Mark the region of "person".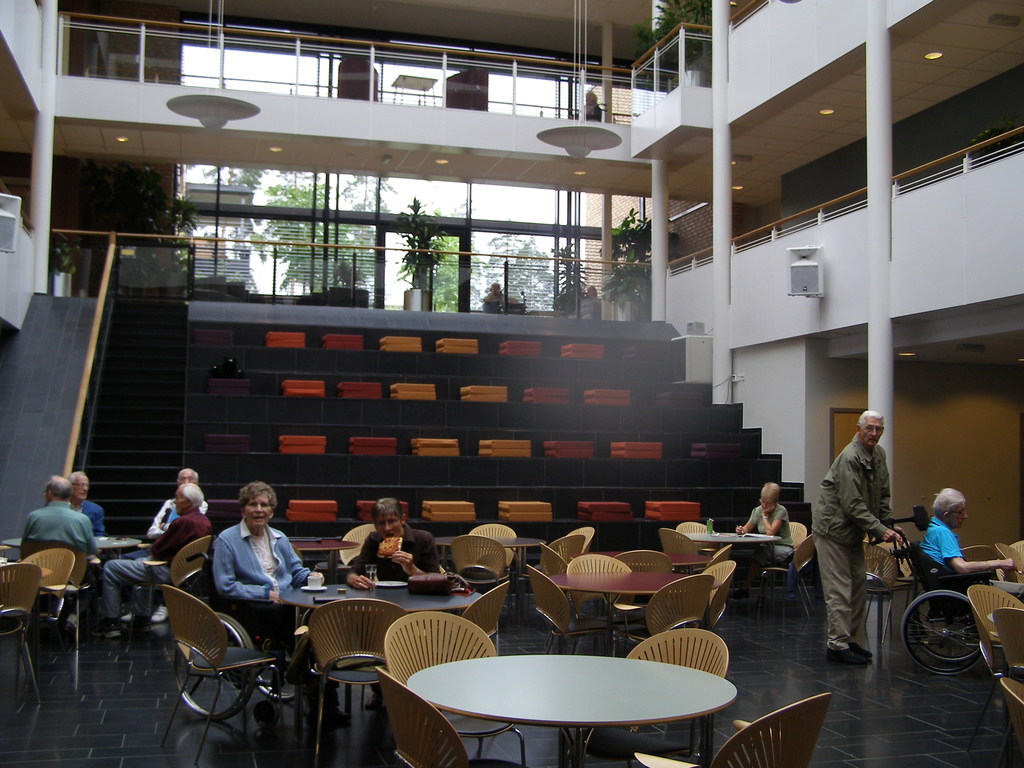
Region: locate(482, 281, 512, 302).
